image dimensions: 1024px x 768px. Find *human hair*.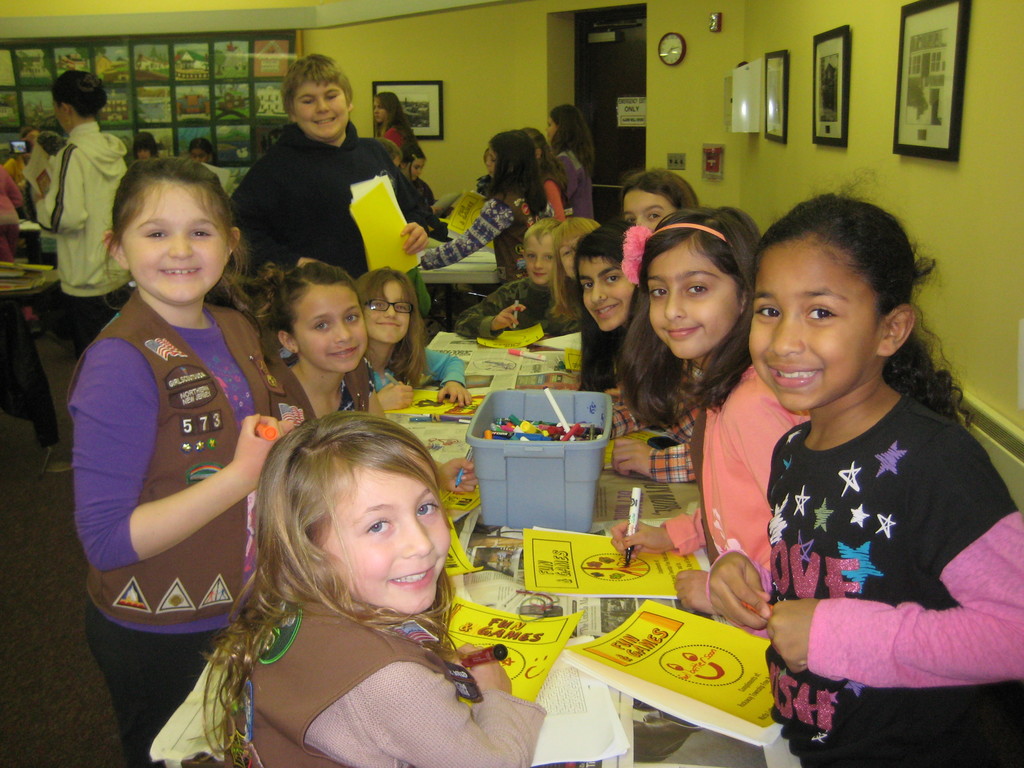
<box>42,129,67,154</box>.
